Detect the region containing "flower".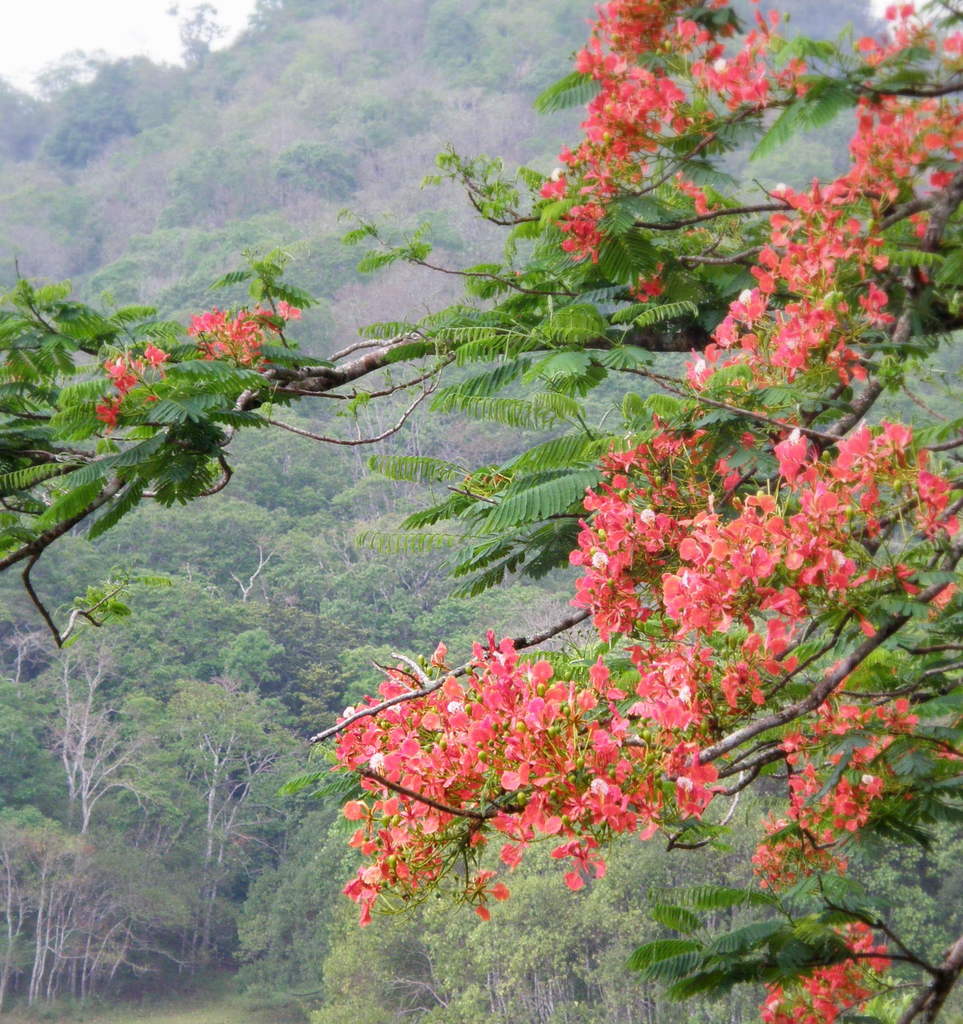
region(142, 339, 177, 378).
